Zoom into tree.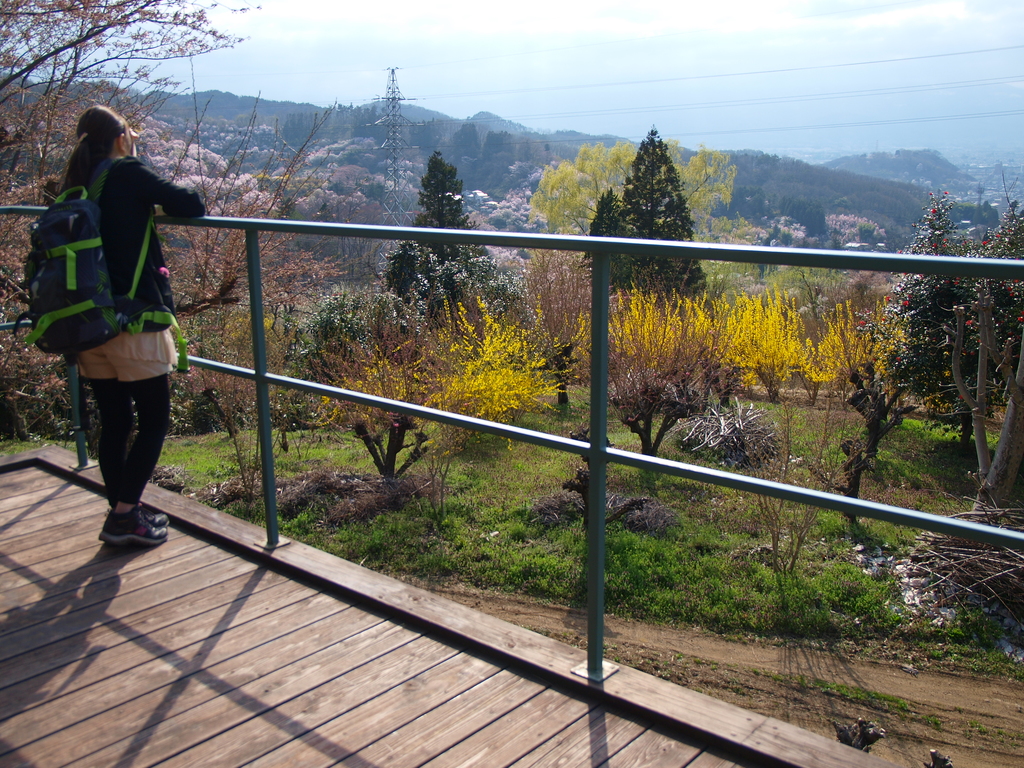
Zoom target: x1=481, y1=129, x2=515, y2=188.
